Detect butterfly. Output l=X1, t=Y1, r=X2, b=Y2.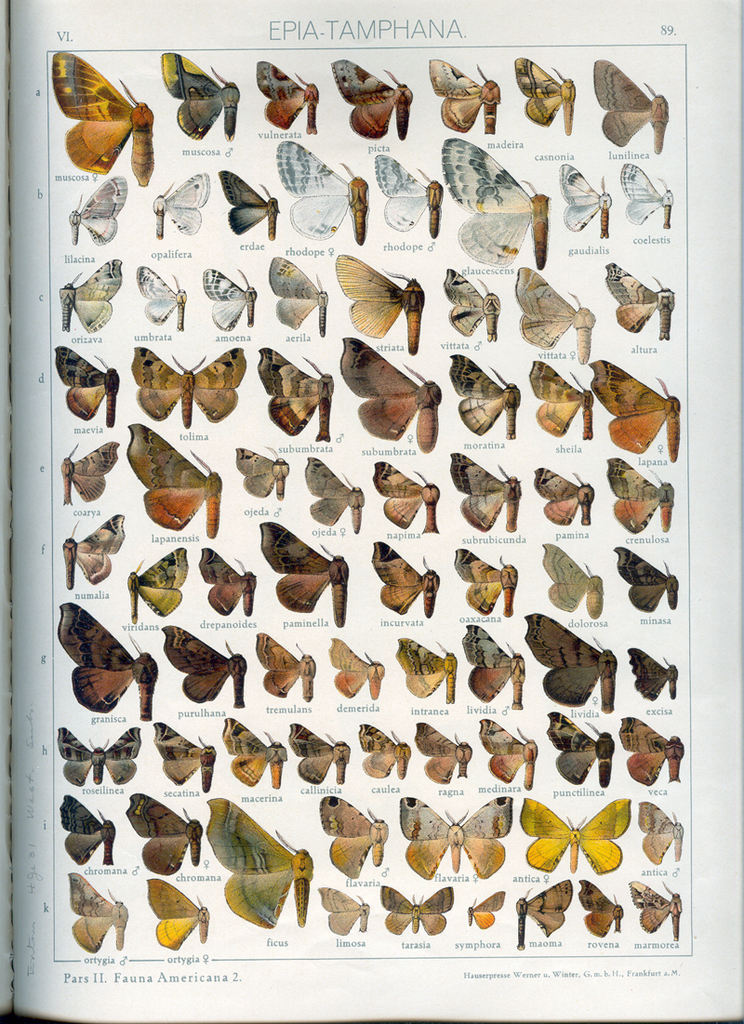
l=585, t=358, r=675, b=459.
